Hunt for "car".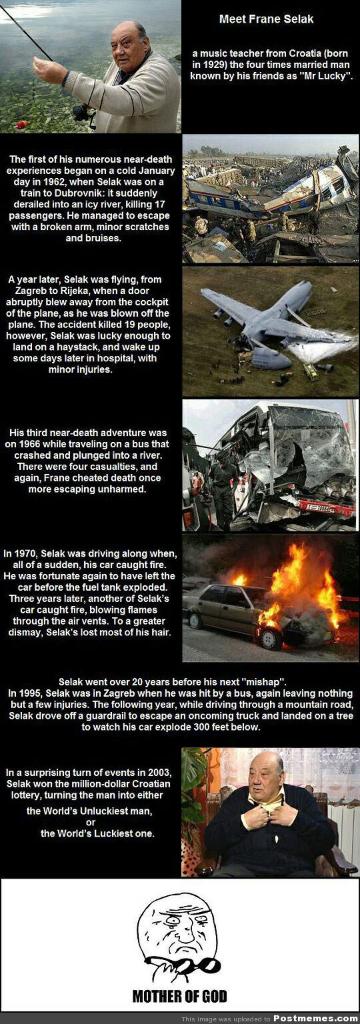
Hunted down at (left=170, top=575, right=310, bottom=645).
